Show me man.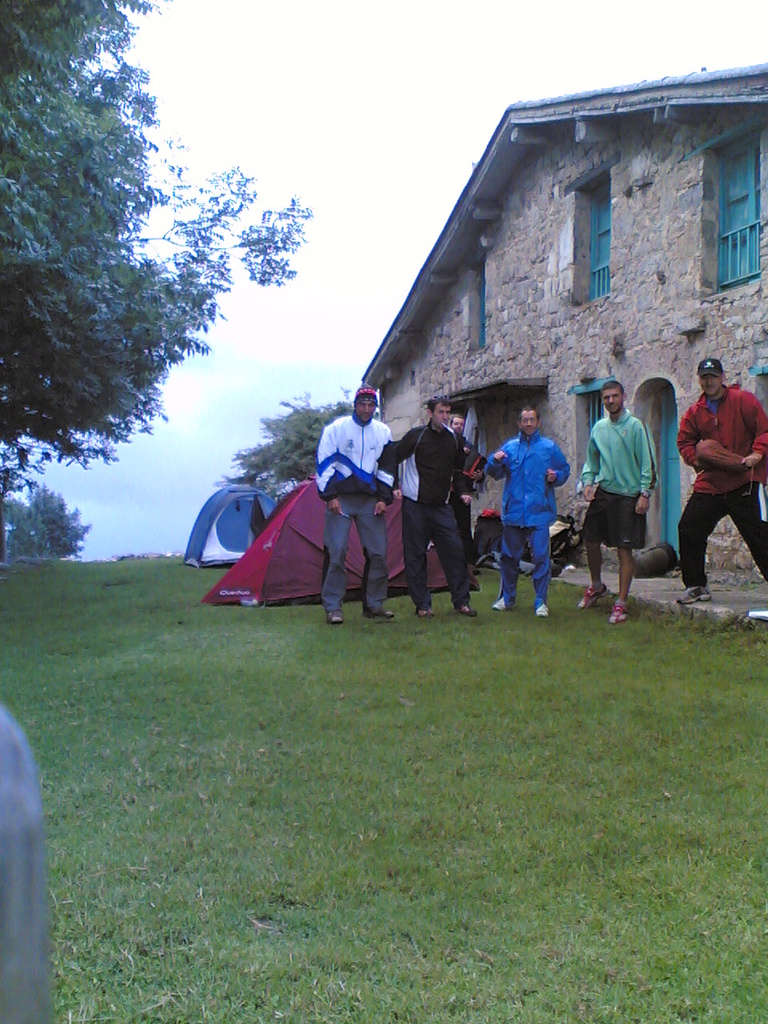
man is here: x1=578, y1=361, x2=665, y2=620.
